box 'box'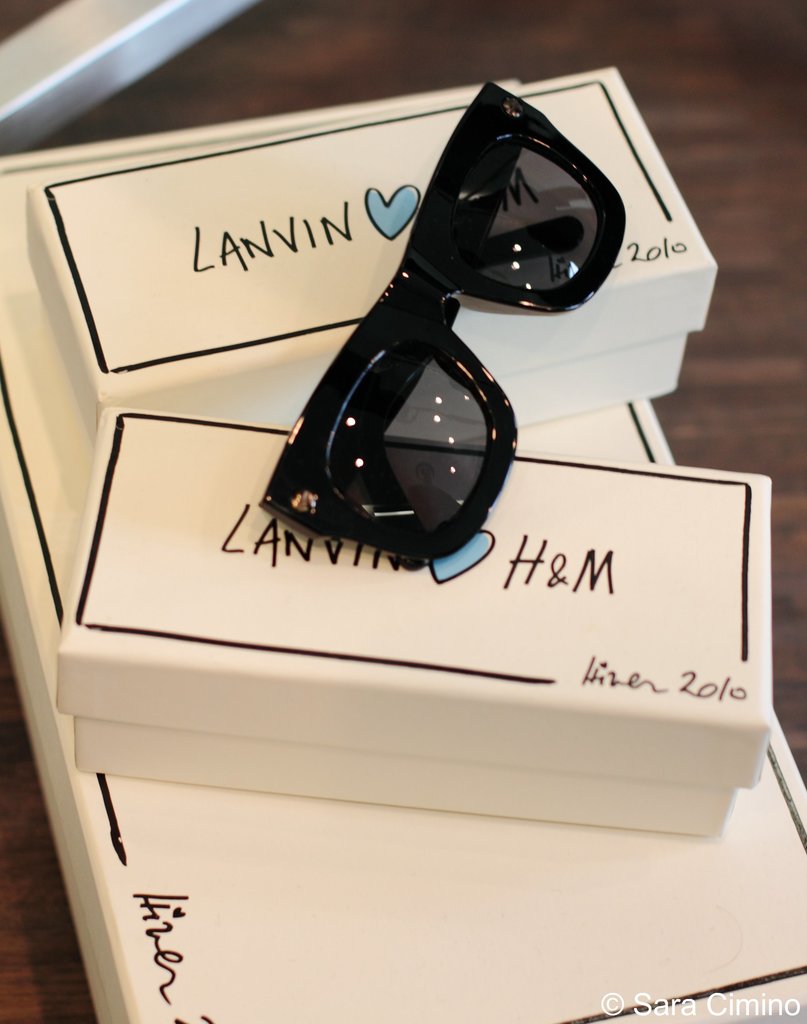
[0,145,806,1023]
